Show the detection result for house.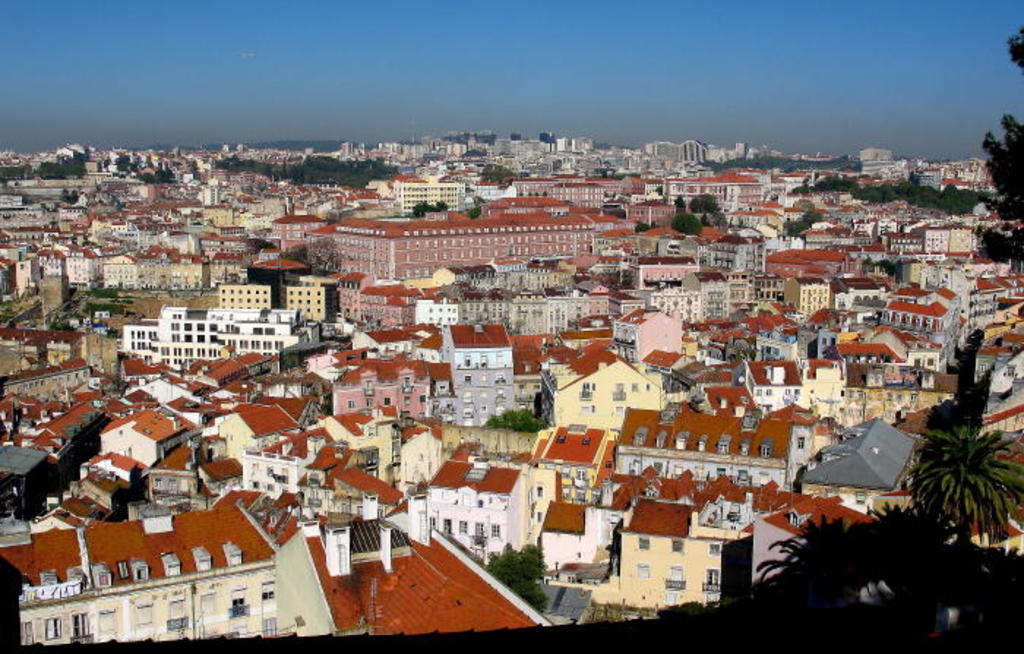
550, 132, 598, 151.
